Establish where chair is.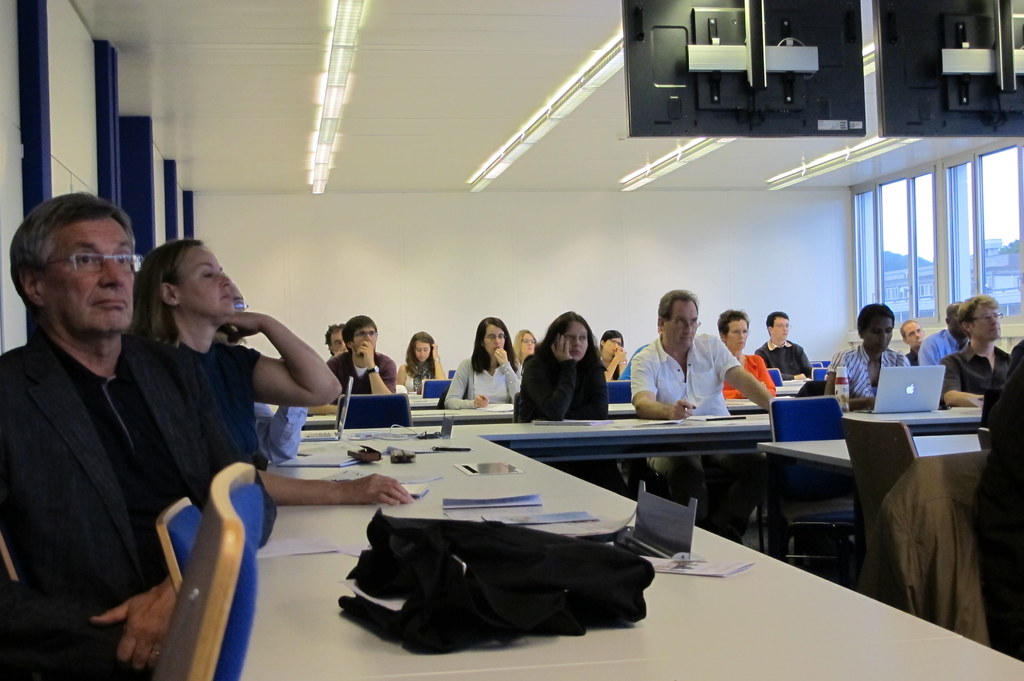
Established at detection(155, 491, 203, 592).
